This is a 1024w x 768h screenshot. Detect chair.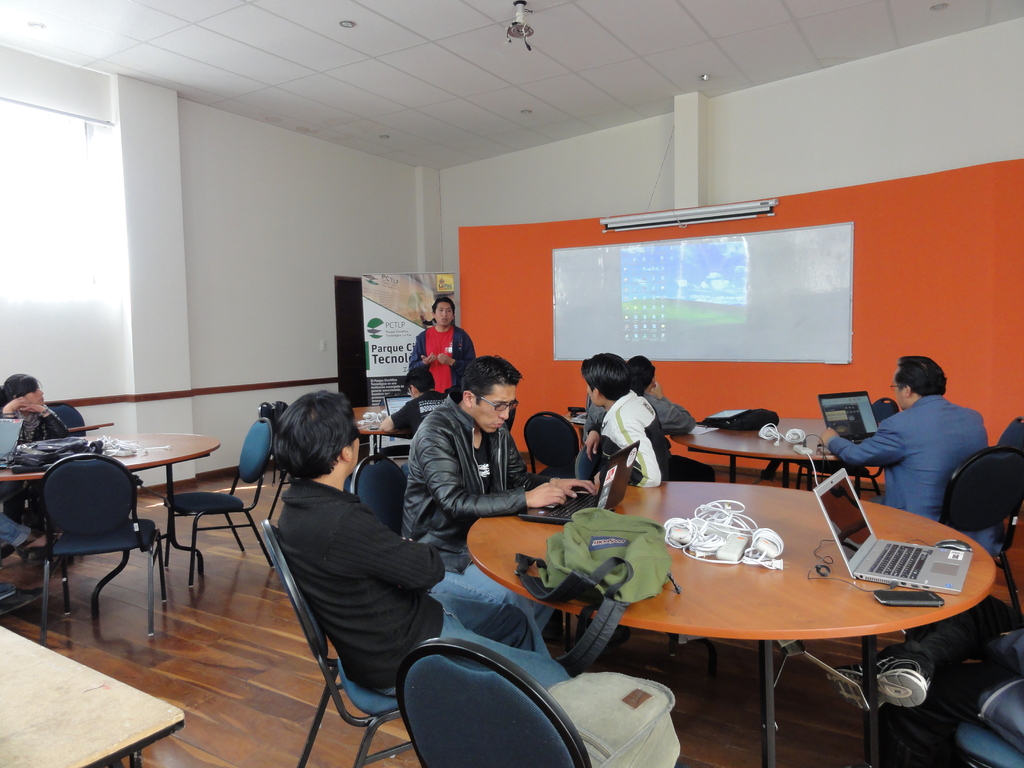
select_region(17, 424, 168, 650).
